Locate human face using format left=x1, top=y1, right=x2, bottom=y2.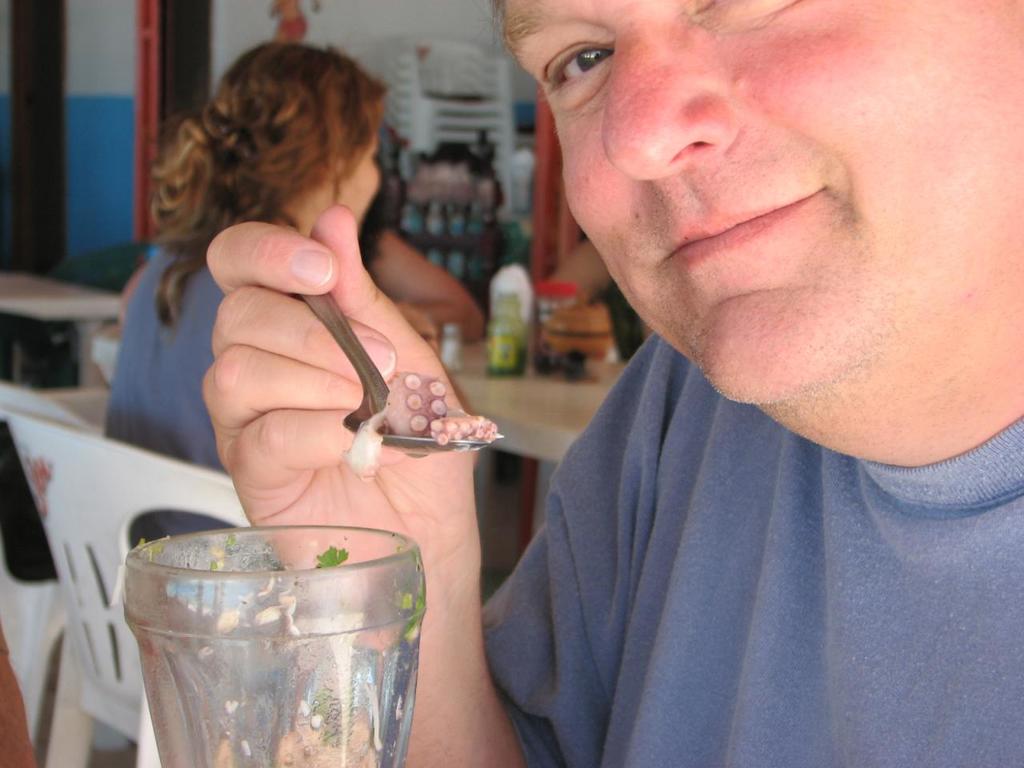
left=501, top=0, right=1023, bottom=422.
